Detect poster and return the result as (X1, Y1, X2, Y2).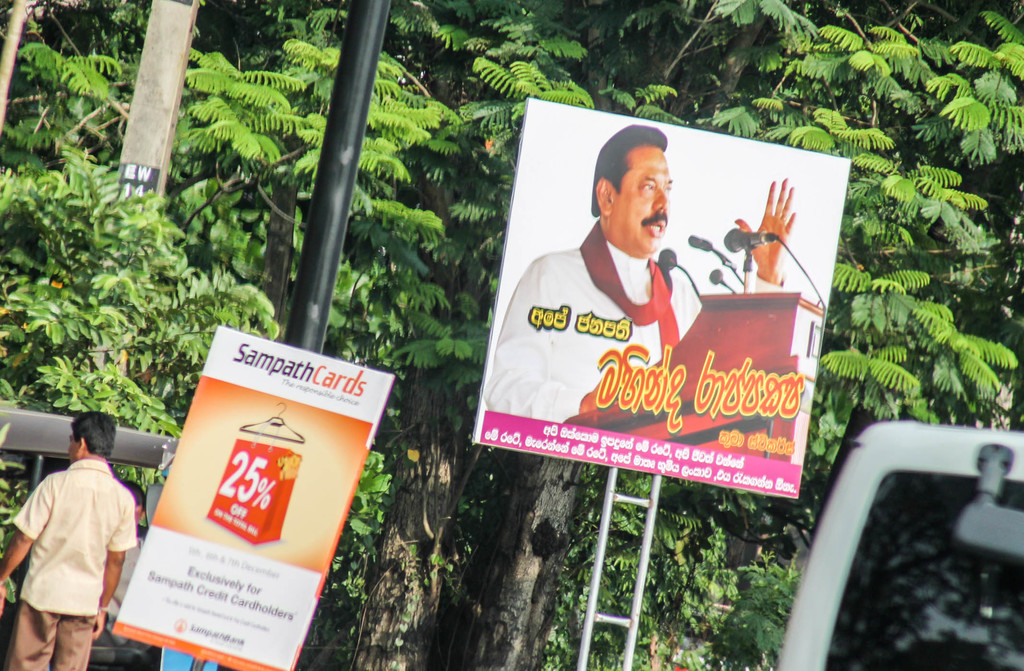
(467, 99, 852, 497).
